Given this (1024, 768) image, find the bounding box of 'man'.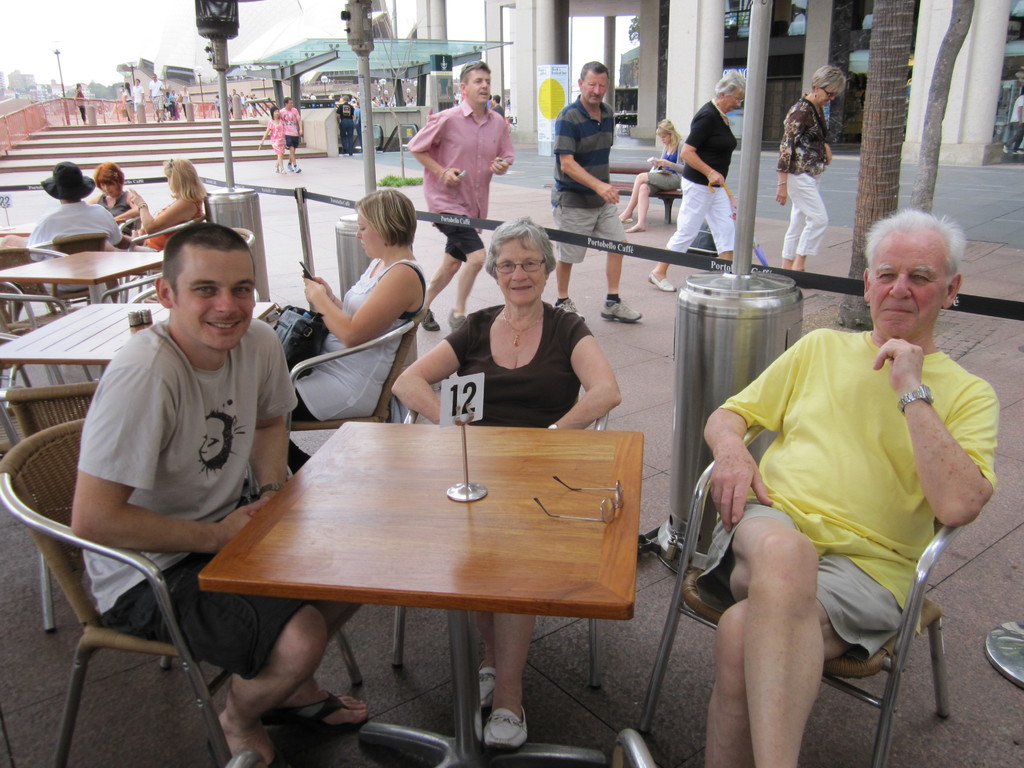
<region>685, 221, 995, 744</region>.
